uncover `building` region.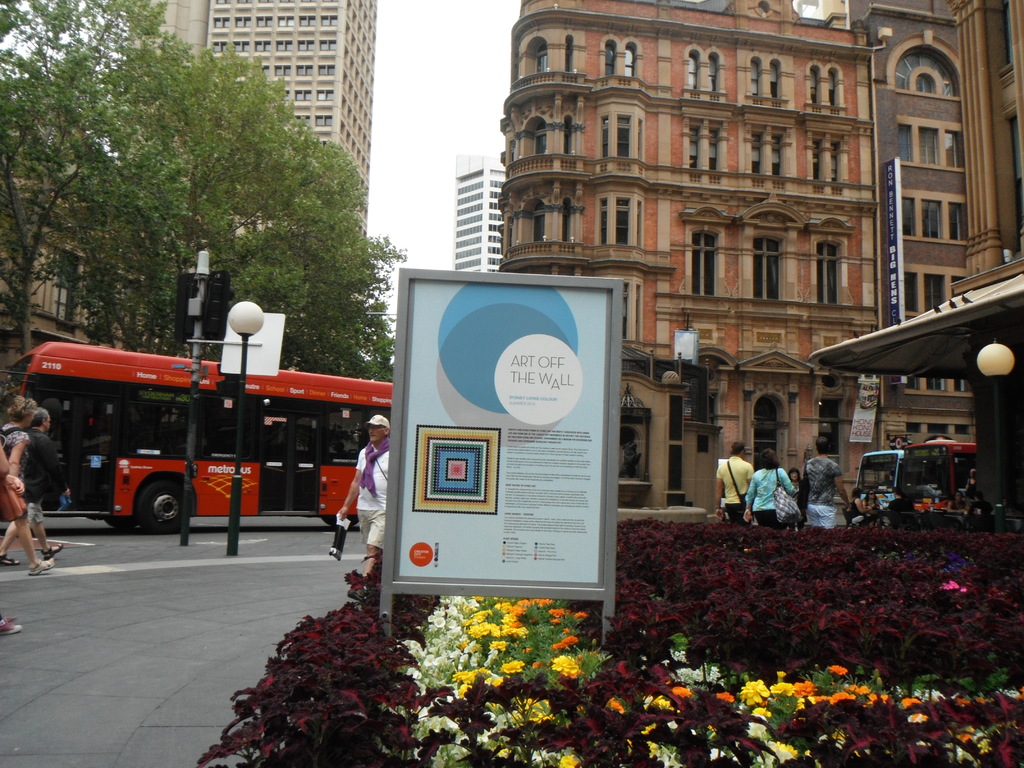
Uncovered: {"x1": 877, "y1": 0, "x2": 985, "y2": 468}.
